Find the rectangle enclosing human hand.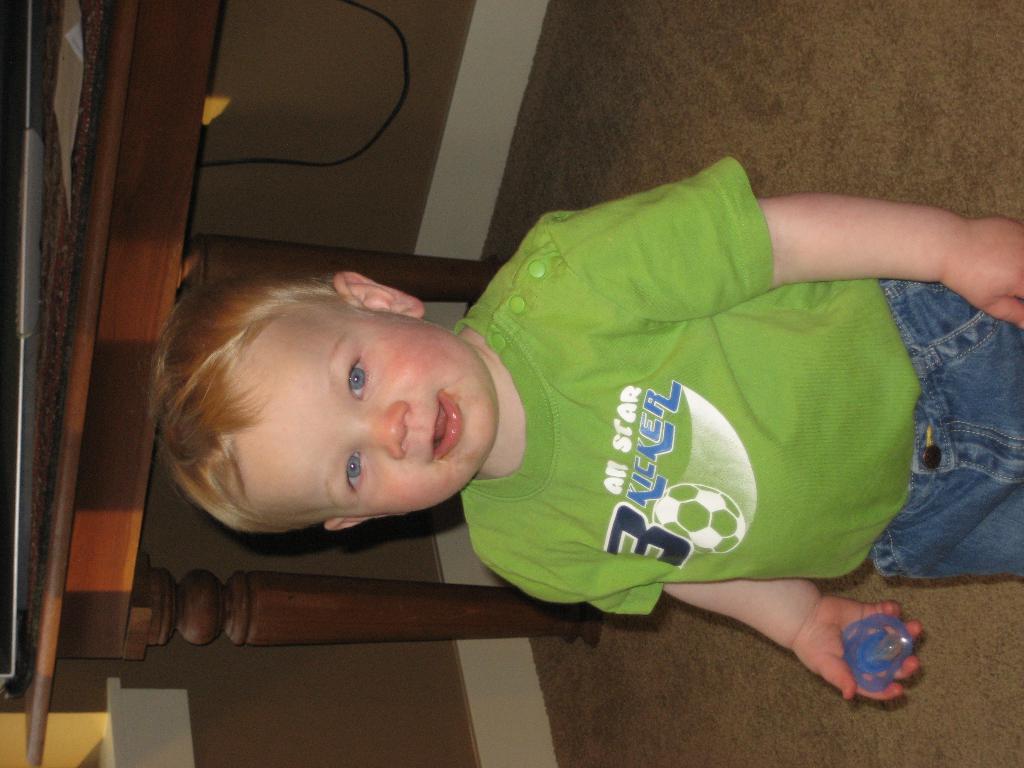
673,575,935,697.
